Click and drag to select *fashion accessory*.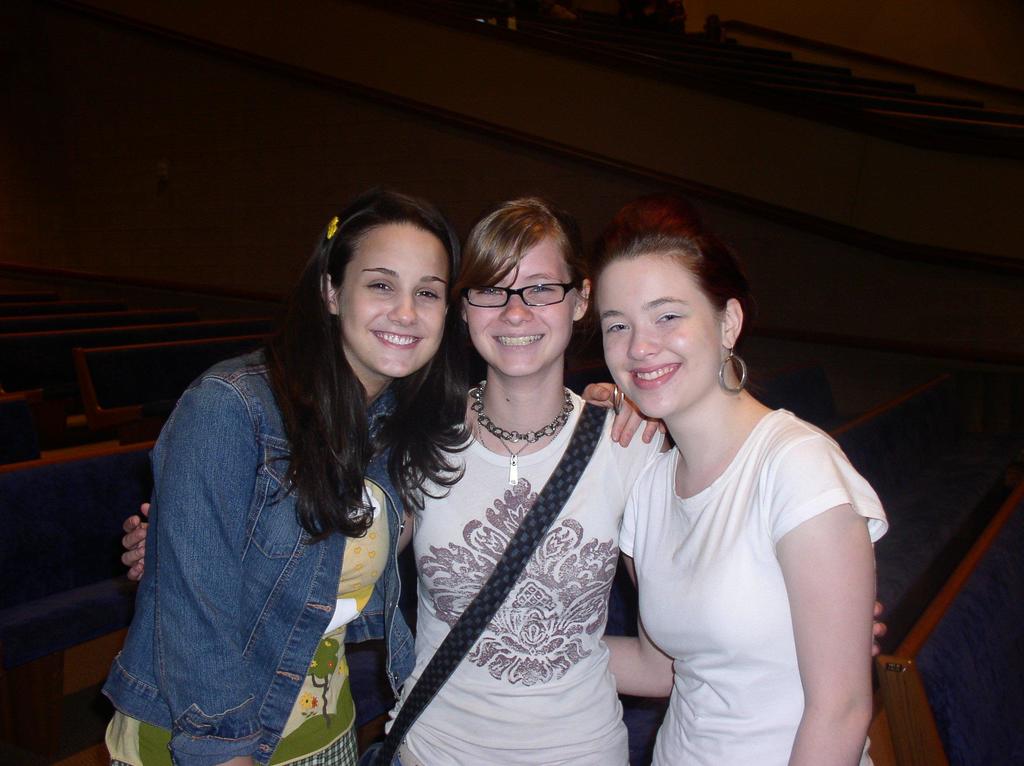
Selection: <region>326, 210, 339, 239</region>.
